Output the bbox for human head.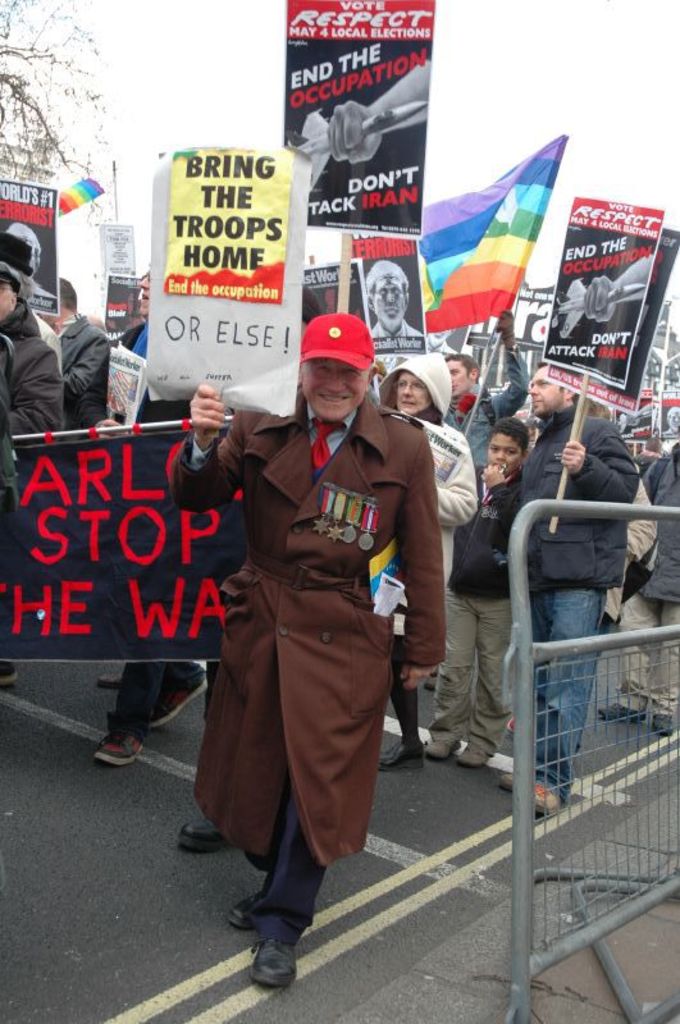
[397, 358, 448, 421].
